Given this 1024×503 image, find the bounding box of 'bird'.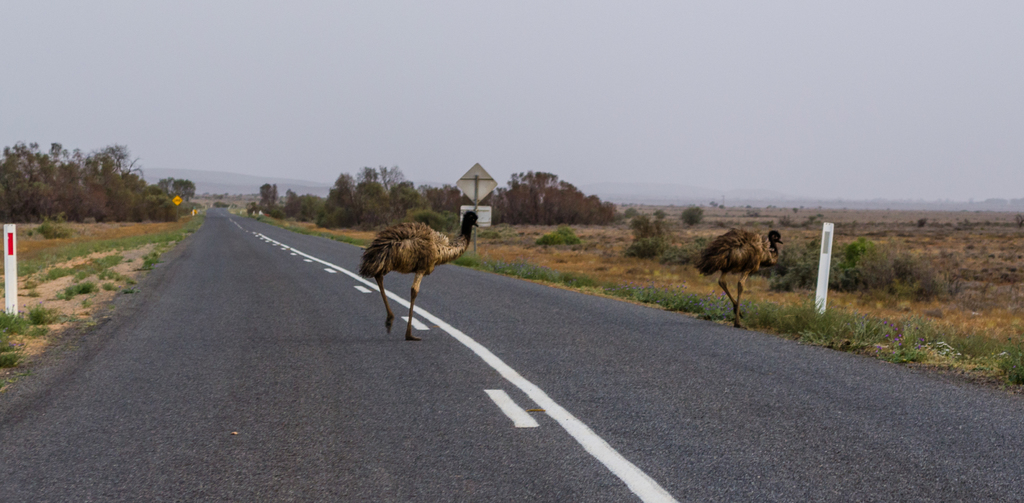
{"left": 692, "top": 225, "right": 793, "bottom": 329}.
